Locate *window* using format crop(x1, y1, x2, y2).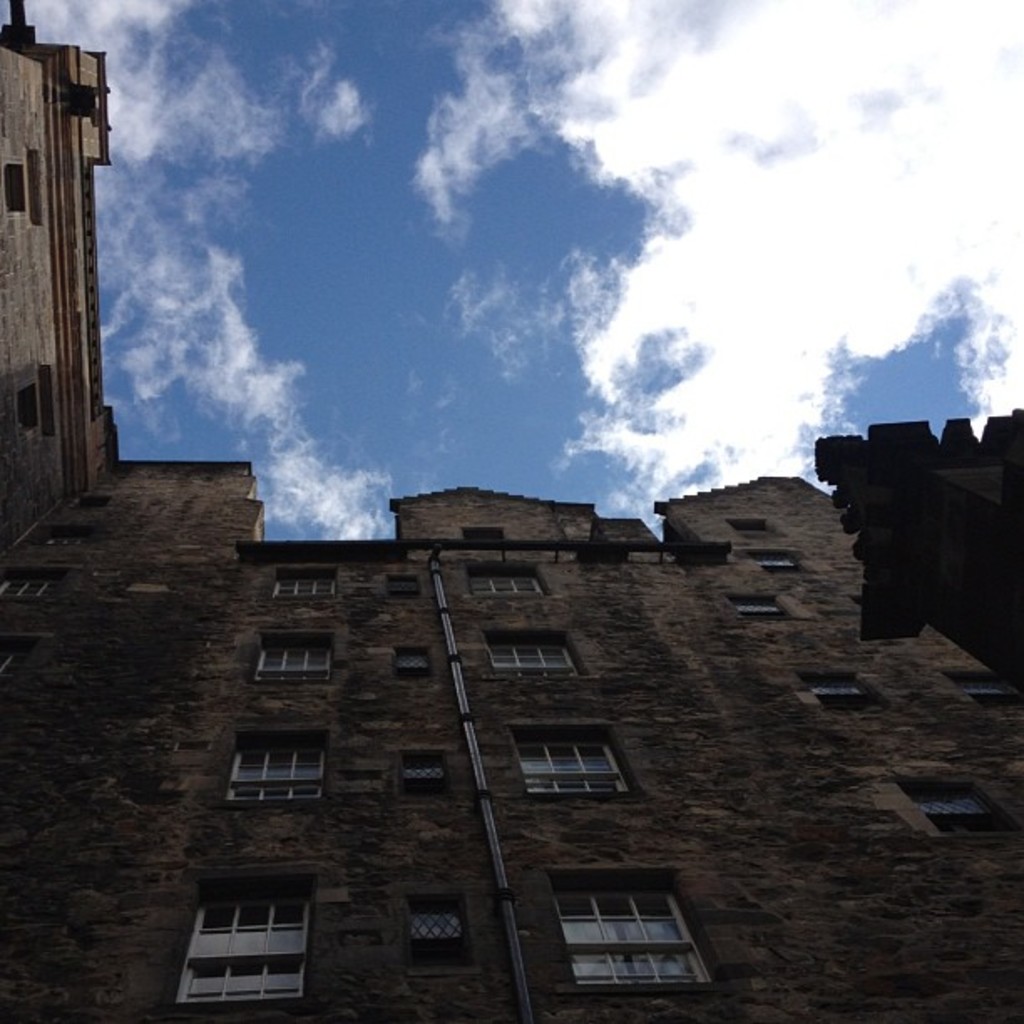
crop(731, 584, 810, 637).
